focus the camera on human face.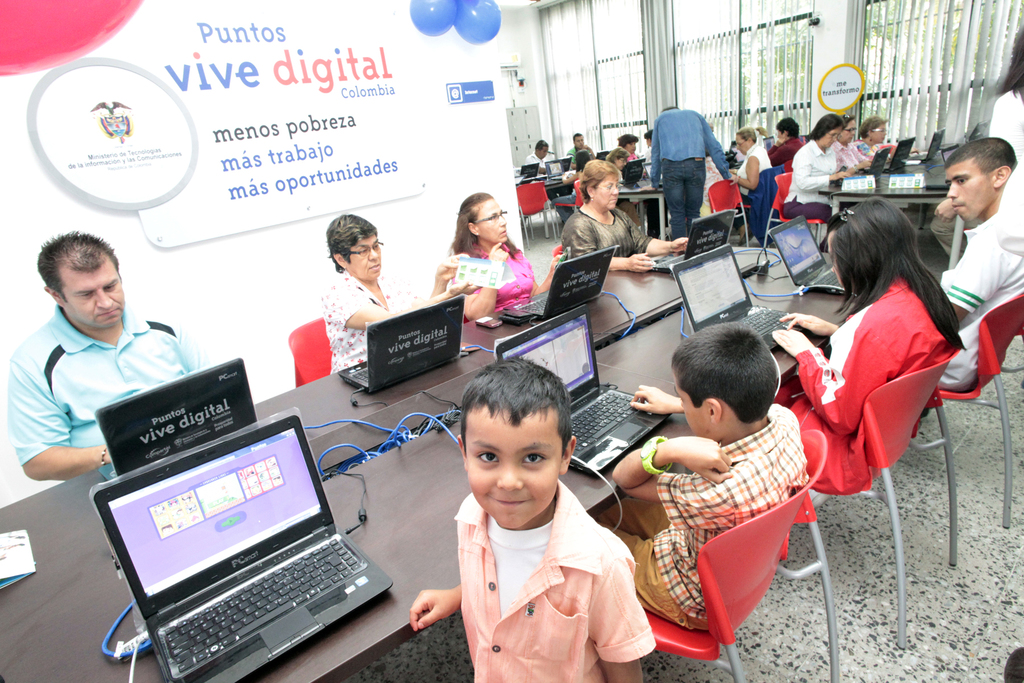
Focus region: bbox(612, 155, 627, 168).
